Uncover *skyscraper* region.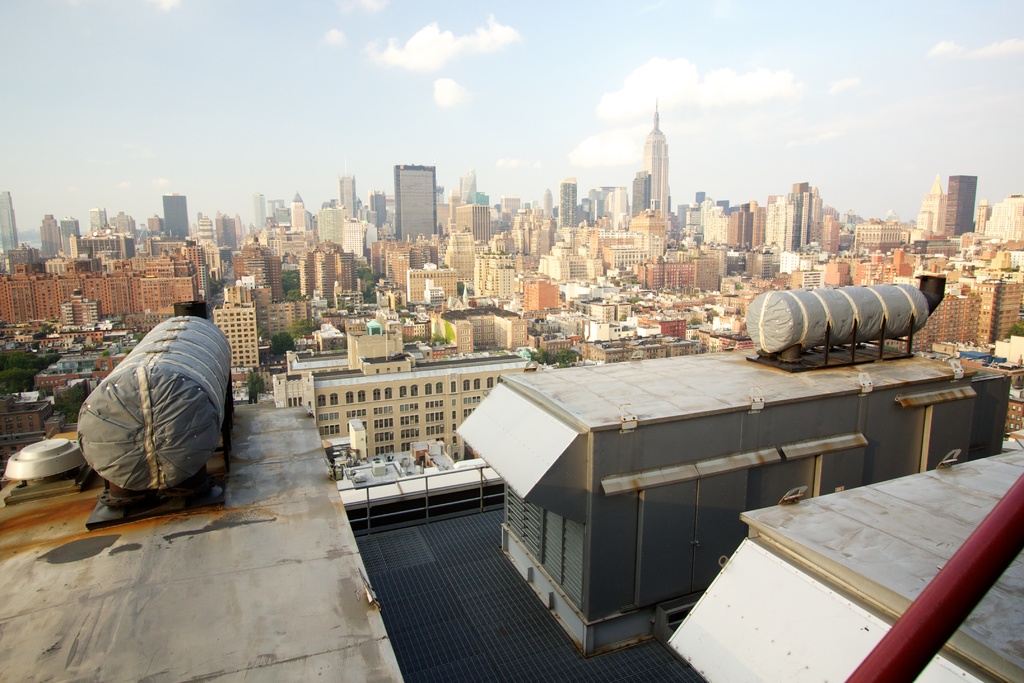
Uncovered: {"x1": 84, "y1": 204, "x2": 109, "y2": 252}.
